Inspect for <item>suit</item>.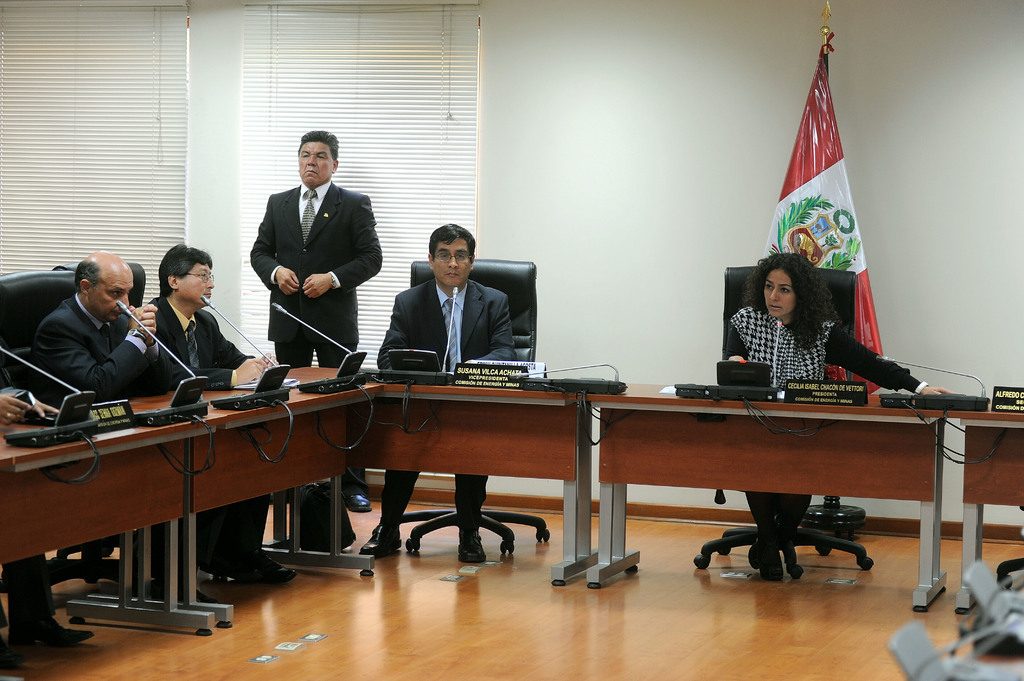
Inspection: 141/294/259/561.
